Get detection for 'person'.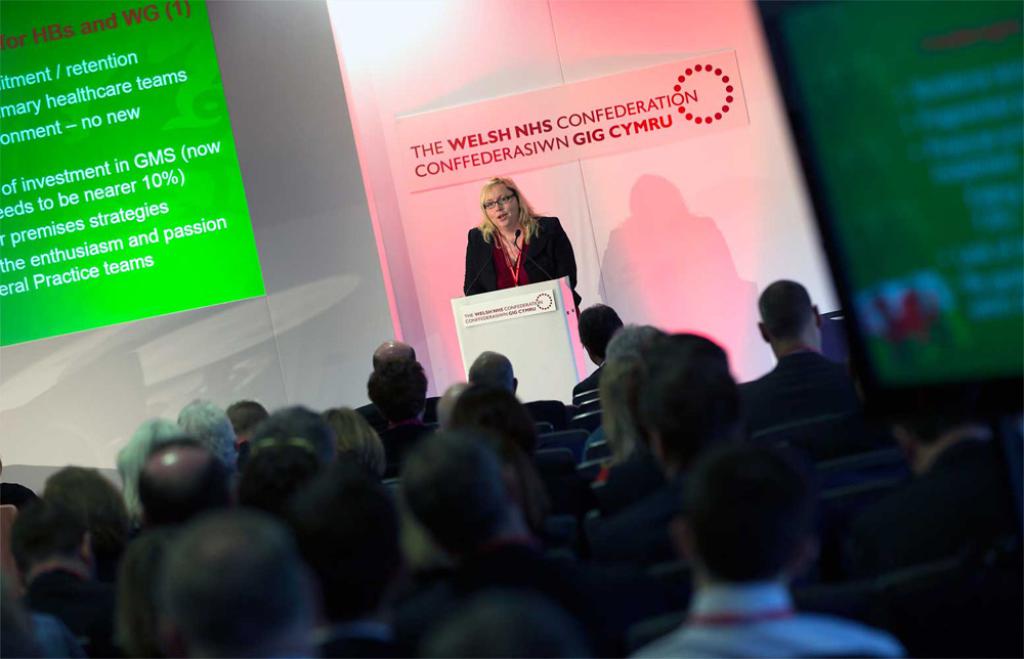
Detection: box(755, 280, 857, 415).
